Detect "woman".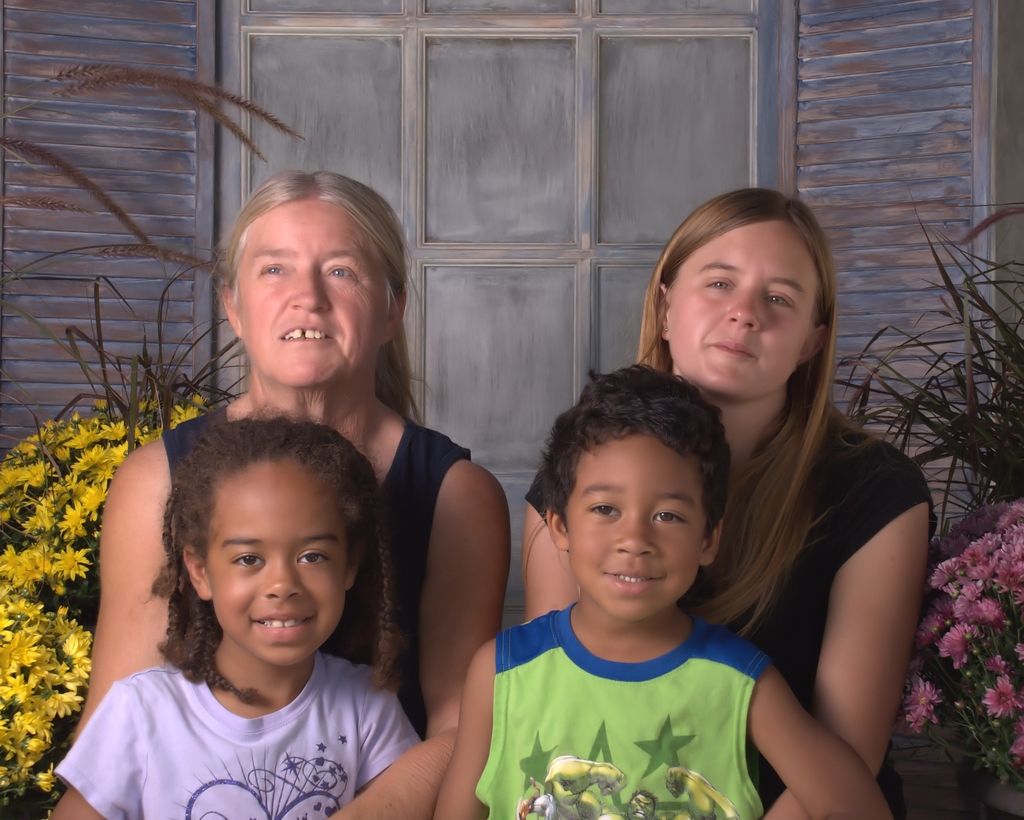
Detected at {"x1": 77, "y1": 169, "x2": 513, "y2": 819}.
